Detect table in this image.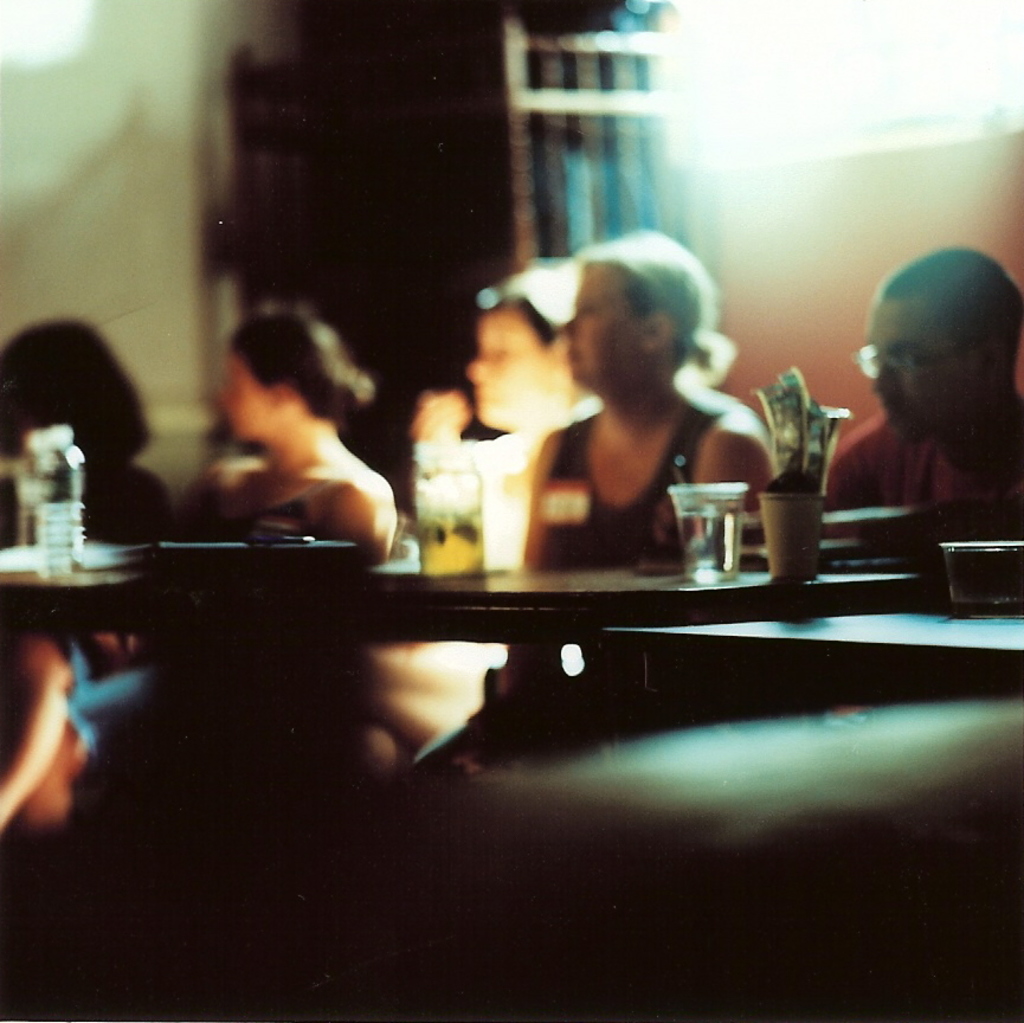
Detection: (left=230, top=481, right=973, bottom=799).
